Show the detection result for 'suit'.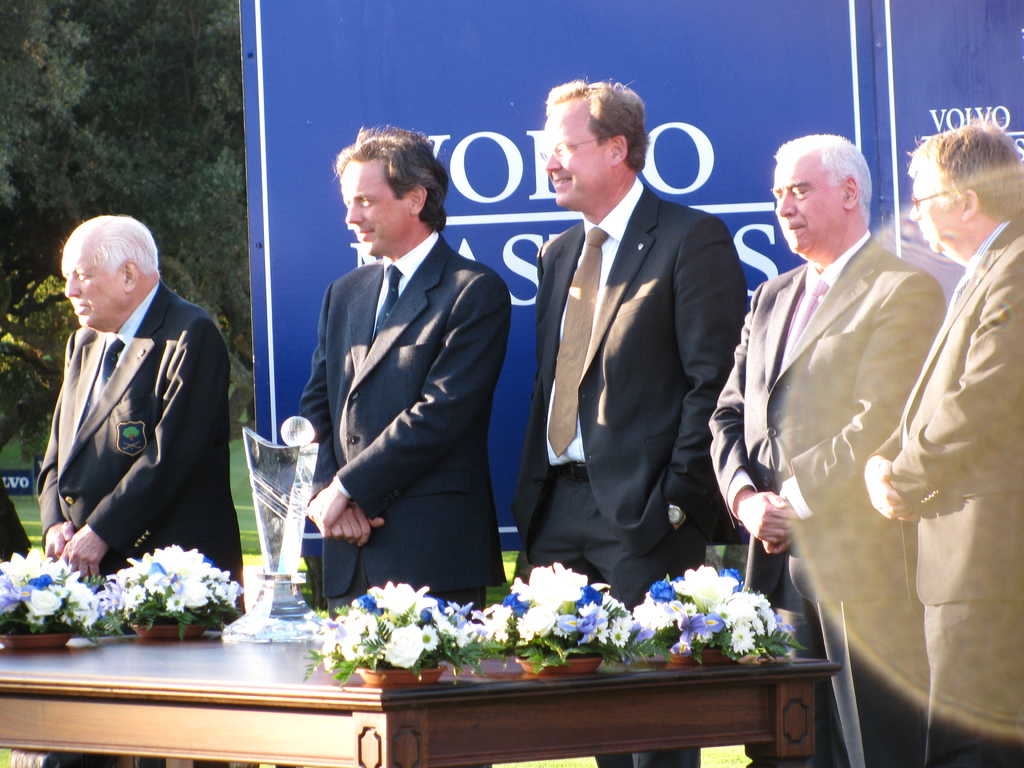
(35,279,250,627).
